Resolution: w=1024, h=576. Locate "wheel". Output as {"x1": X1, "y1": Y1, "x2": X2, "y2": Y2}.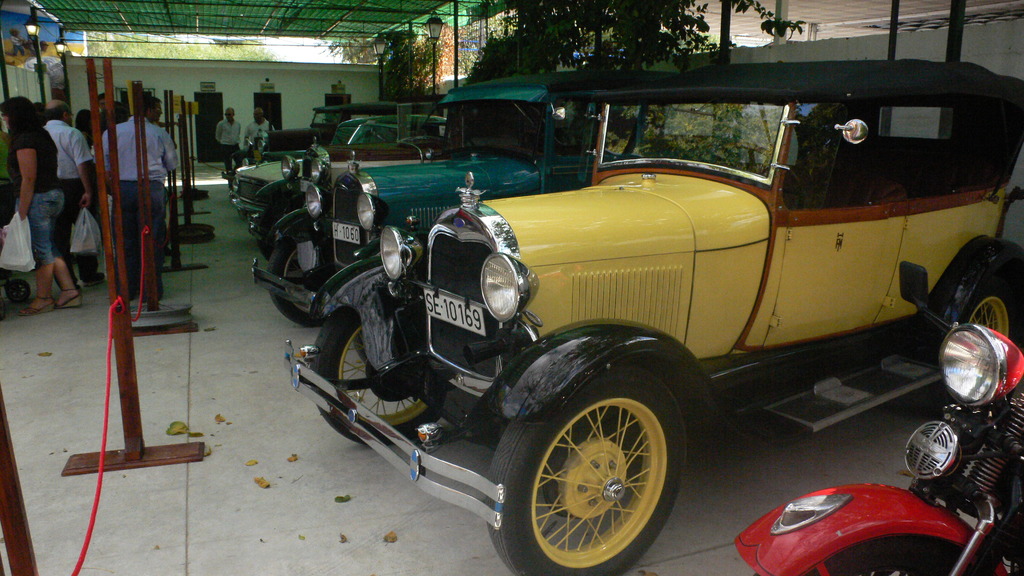
{"x1": 509, "y1": 378, "x2": 675, "y2": 563}.
